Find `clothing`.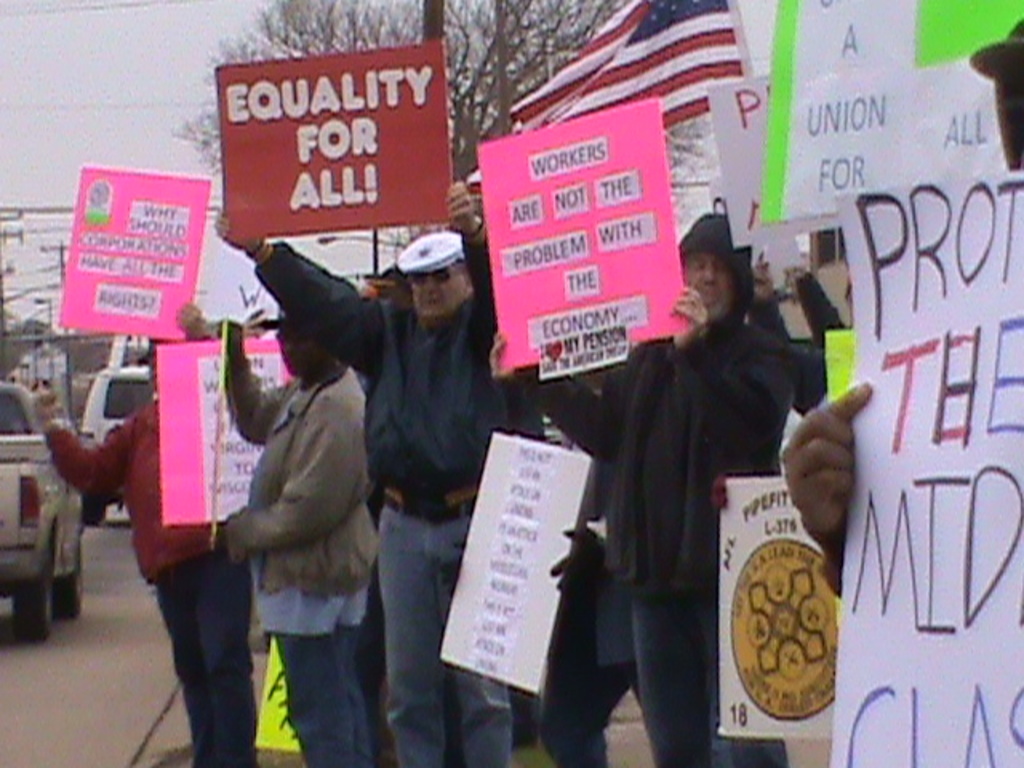
749:290:832:418.
